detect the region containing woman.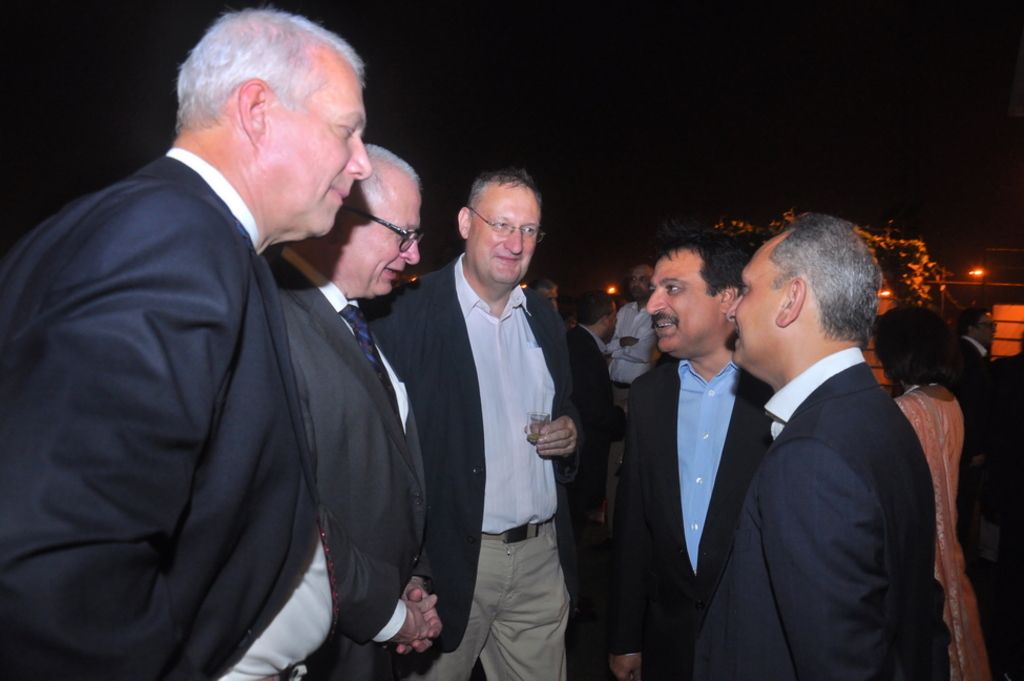
BBox(876, 304, 994, 680).
